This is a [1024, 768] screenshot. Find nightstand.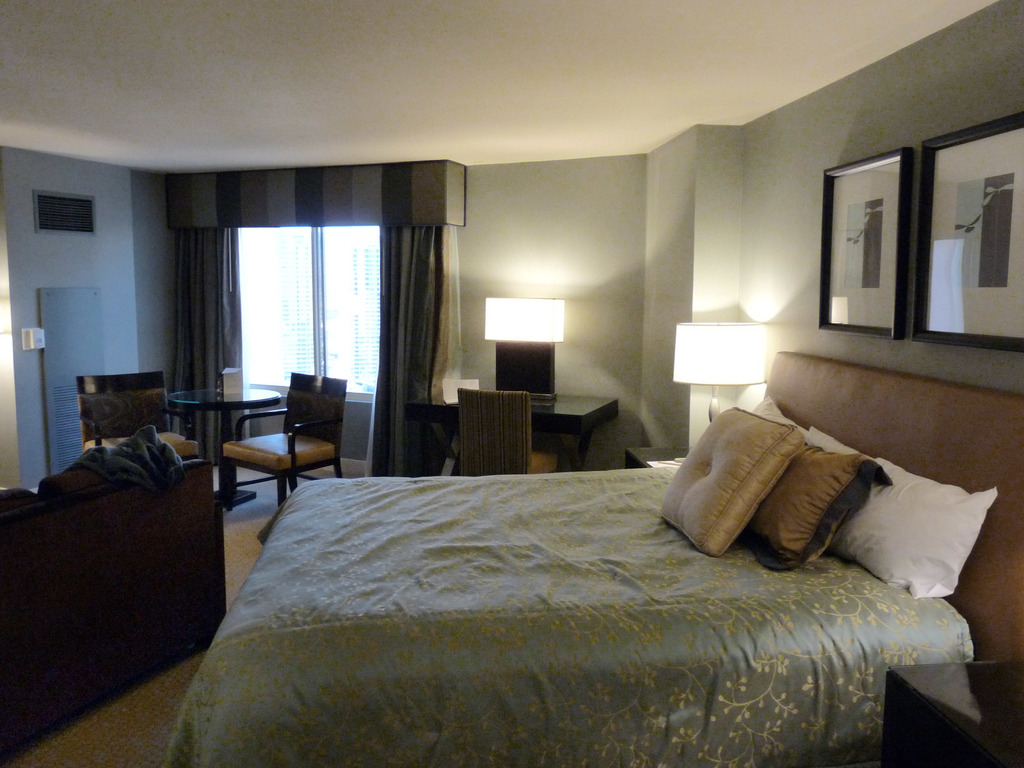
Bounding box: bbox=[399, 358, 621, 467].
